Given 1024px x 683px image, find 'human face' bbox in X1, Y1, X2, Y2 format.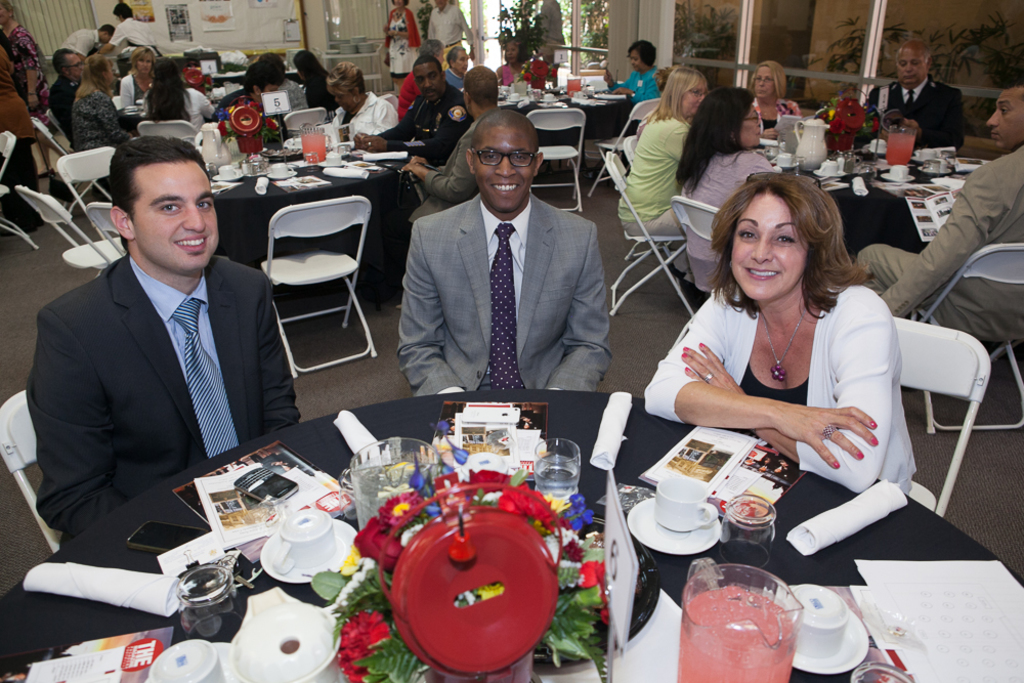
741, 110, 768, 150.
